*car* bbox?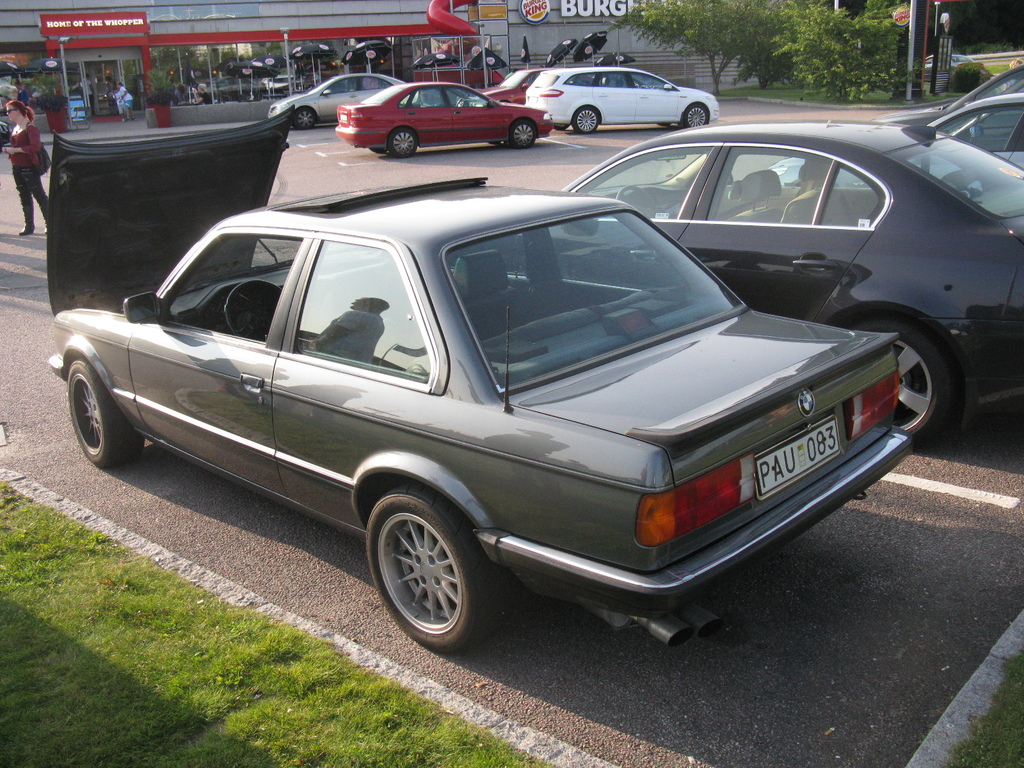
box(890, 68, 1018, 145)
